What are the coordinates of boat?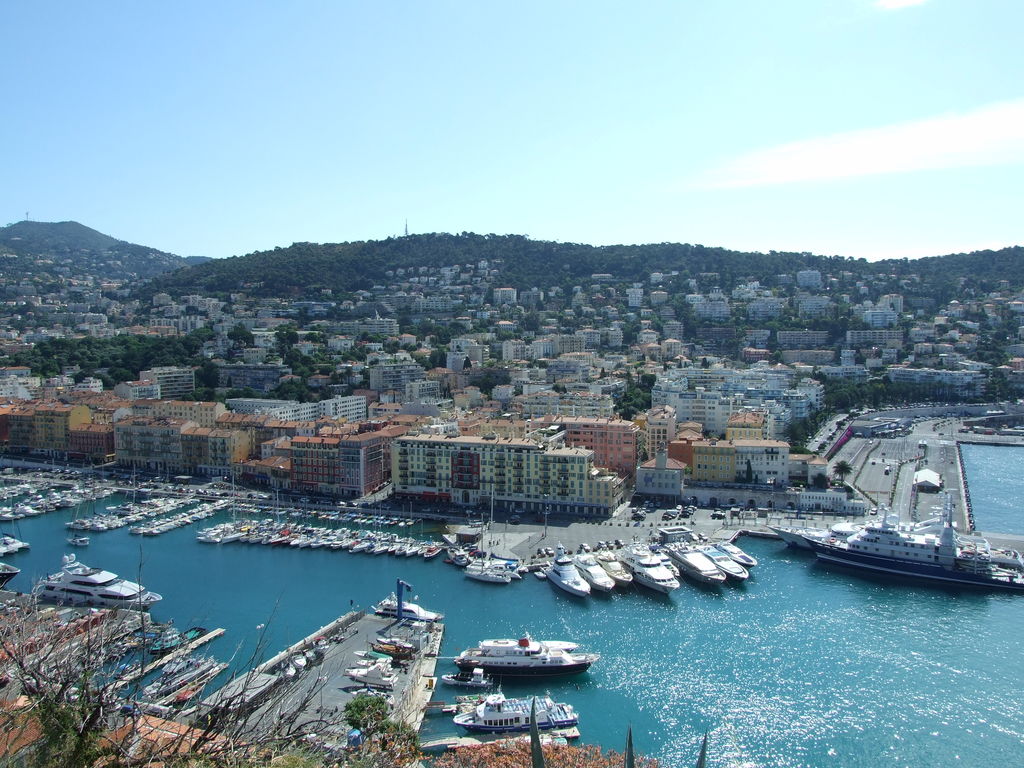
463 485 509 591.
